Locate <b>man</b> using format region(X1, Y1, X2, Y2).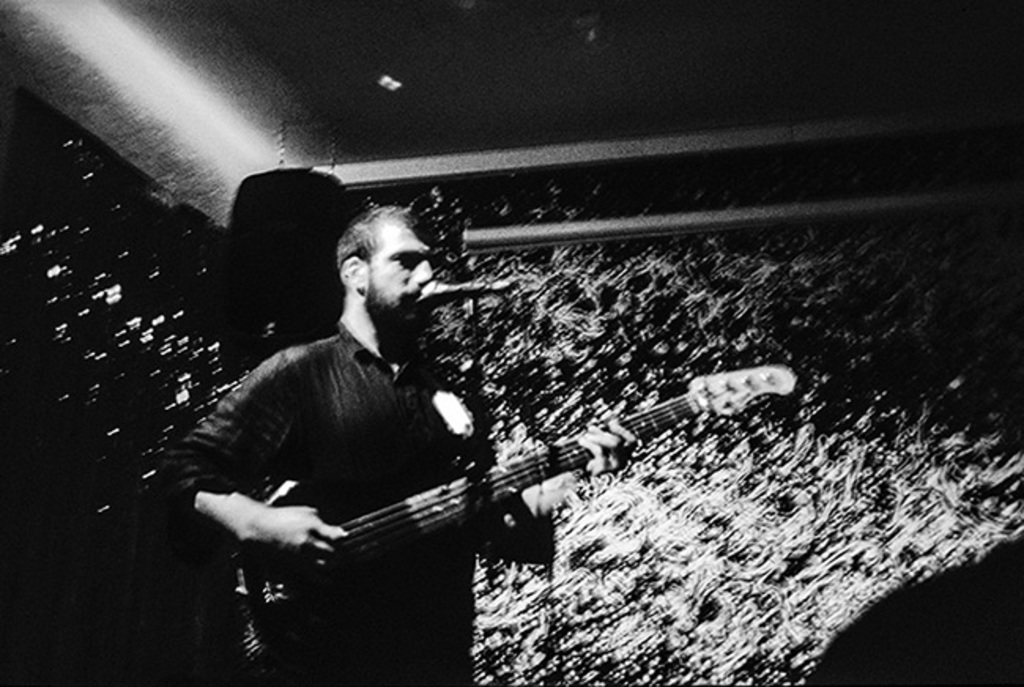
region(153, 186, 625, 646).
